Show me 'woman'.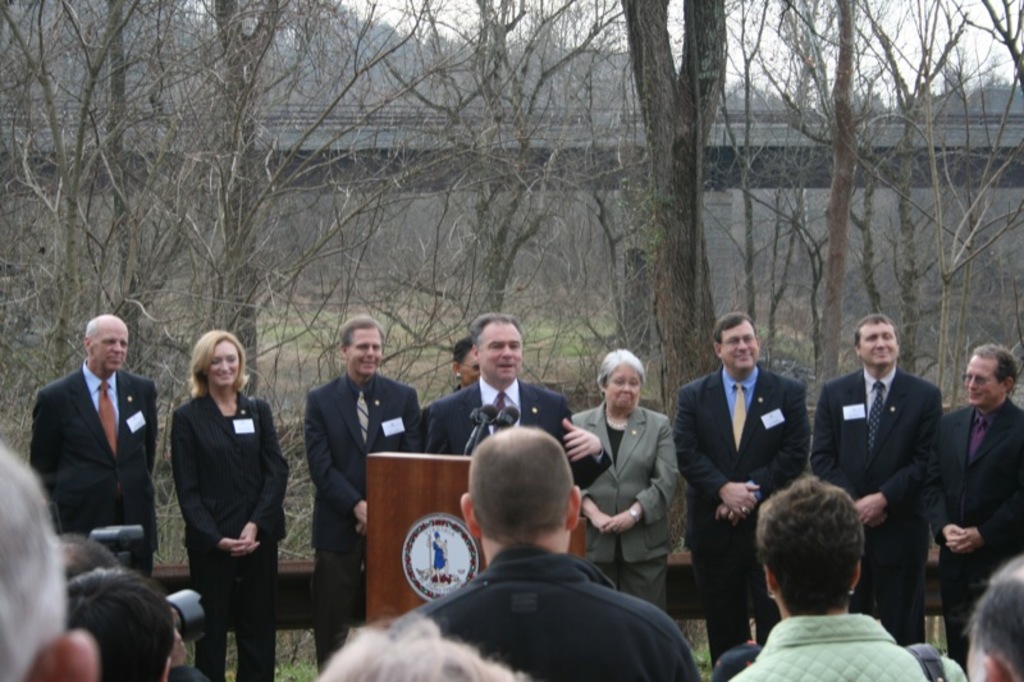
'woman' is here: x1=155, y1=316, x2=288, y2=681.
